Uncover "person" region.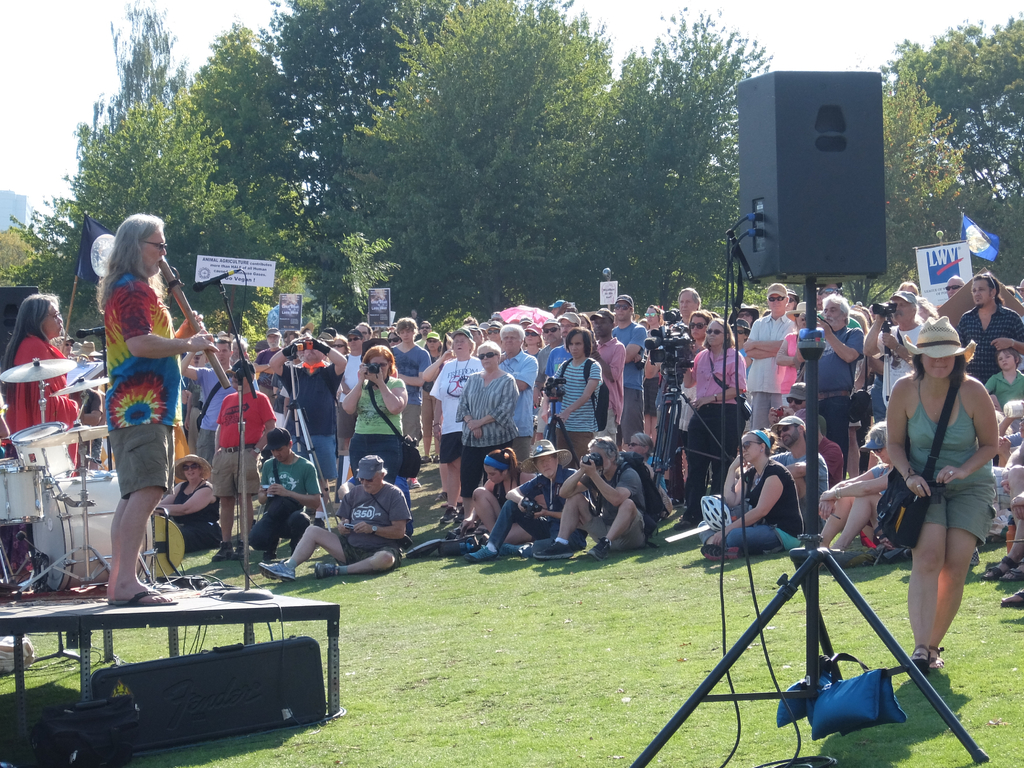
Uncovered: <box>254,329,348,485</box>.
